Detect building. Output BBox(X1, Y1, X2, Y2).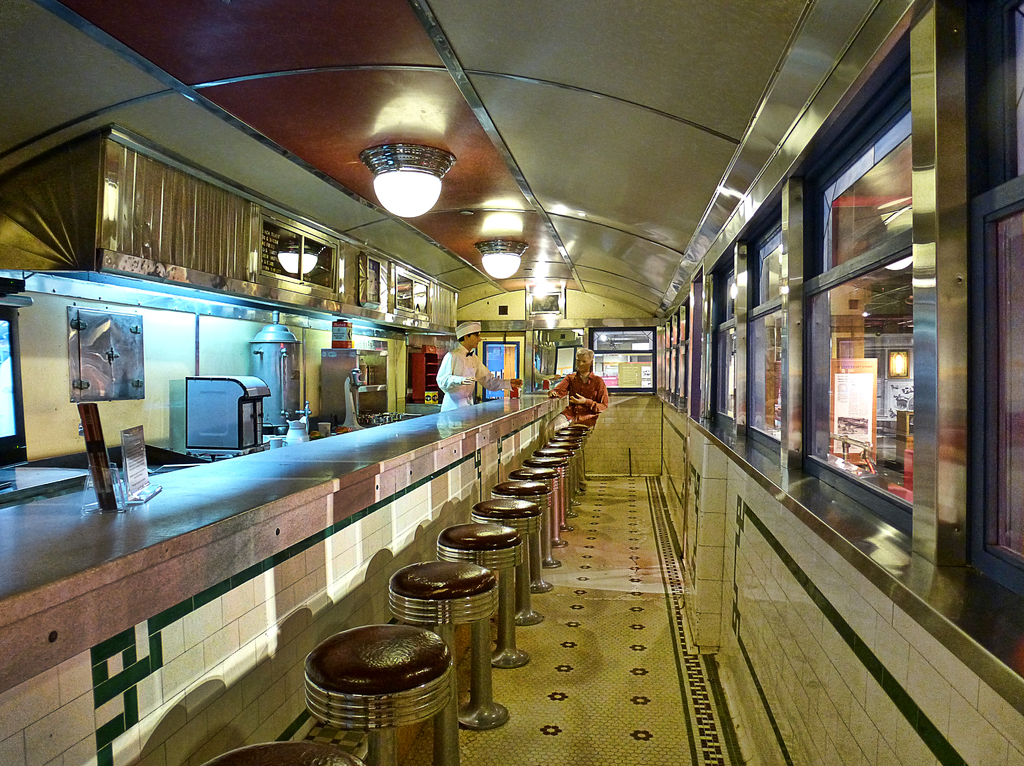
BBox(0, 0, 1023, 765).
